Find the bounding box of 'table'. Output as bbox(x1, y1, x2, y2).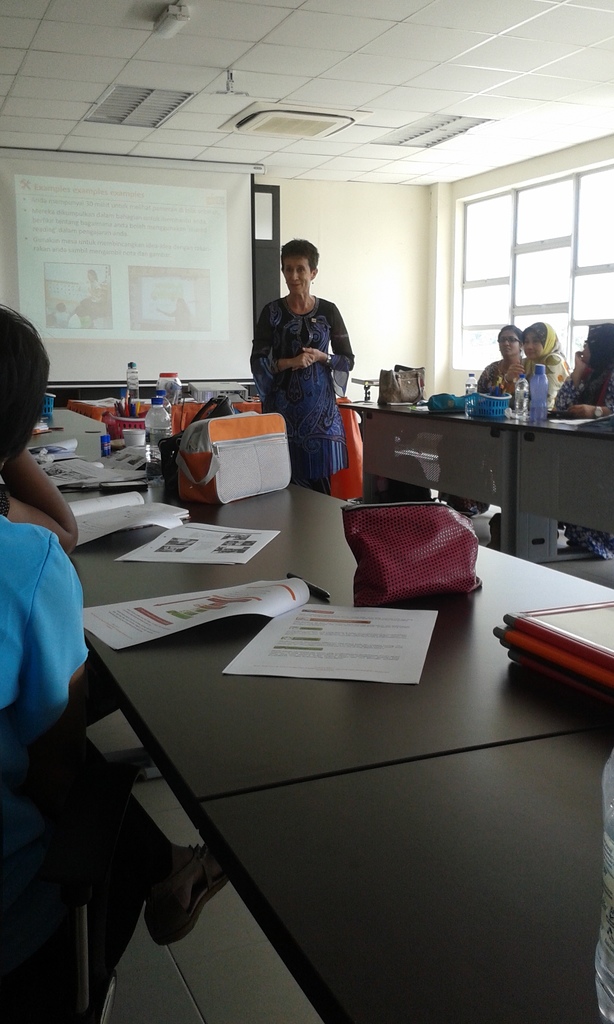
bbox(0, 394, 613, 976).
